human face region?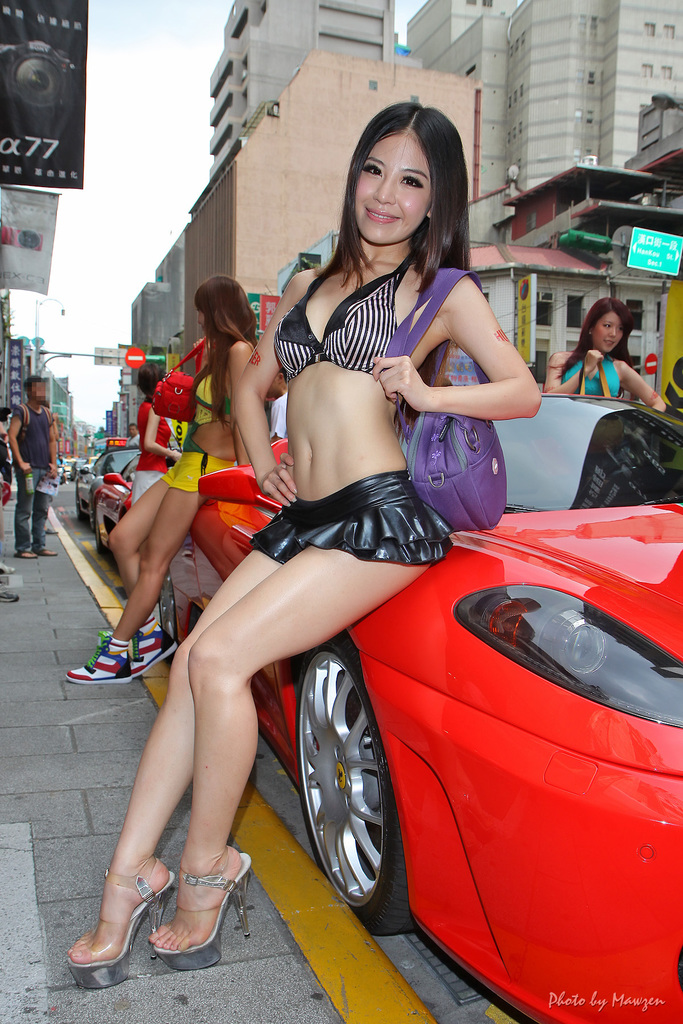
Rect(354, 131, 431, 249)
